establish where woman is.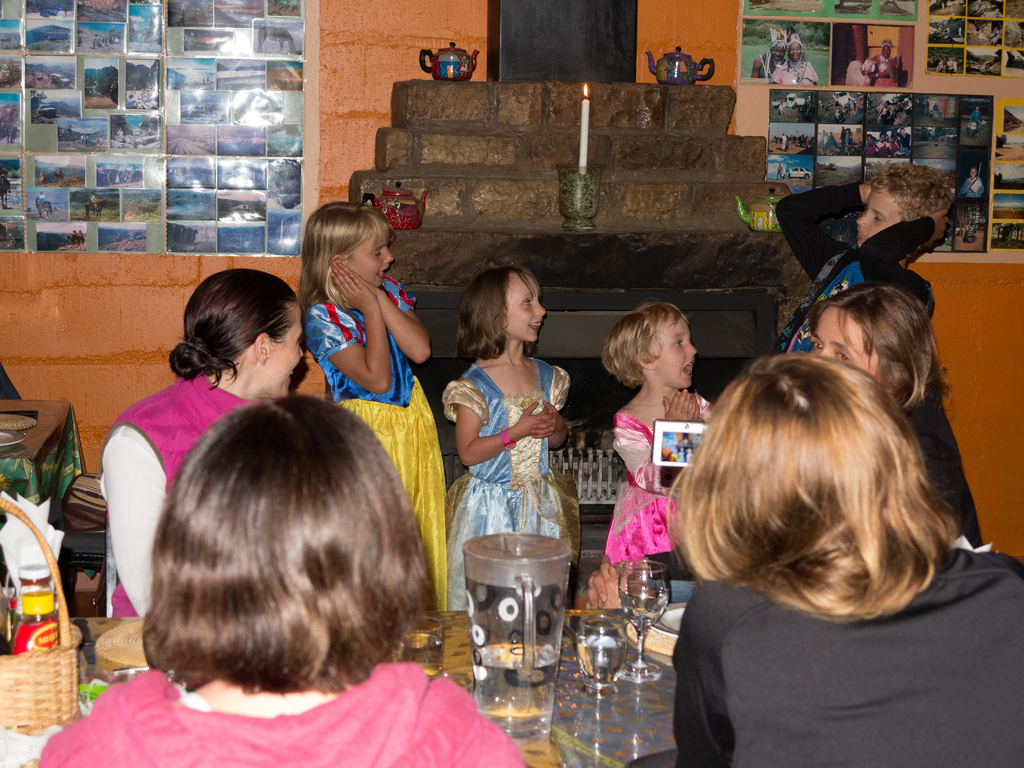
Established at l=788, t=282, r=940, b=420.
